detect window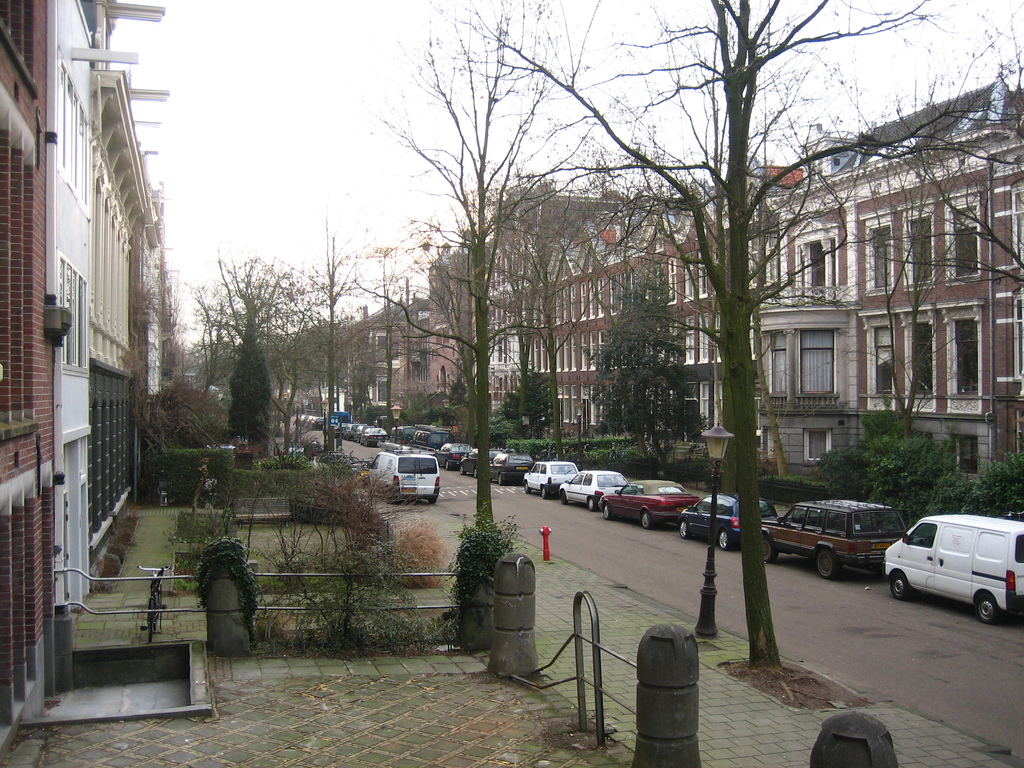
492 376 507 404
